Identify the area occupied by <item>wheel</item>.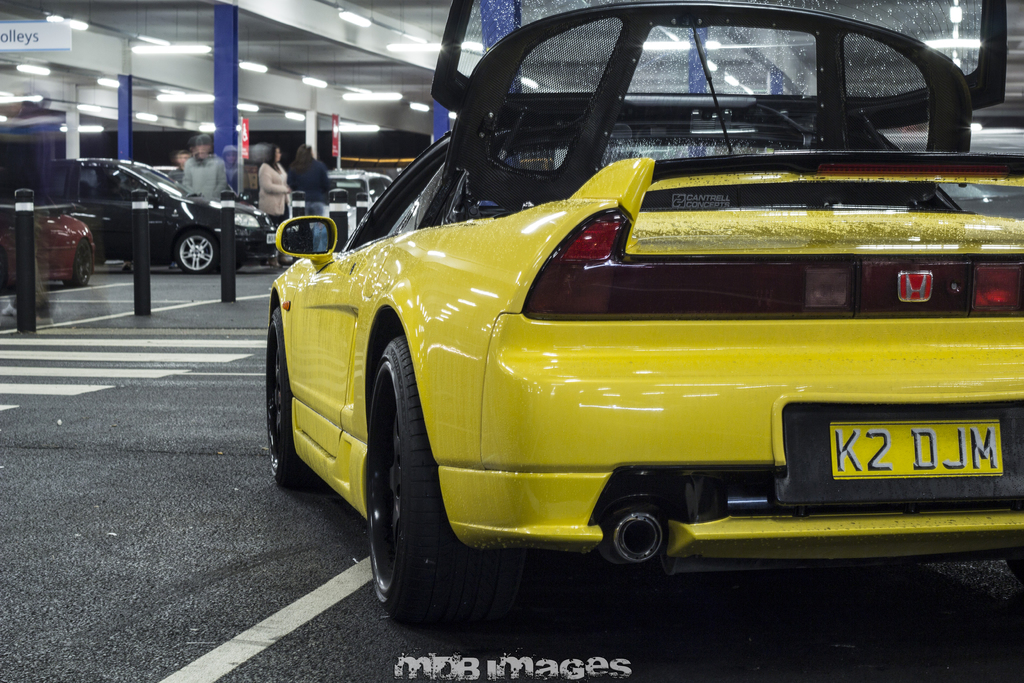
Area: (left=66, top=240, right=92, bottom=288).
